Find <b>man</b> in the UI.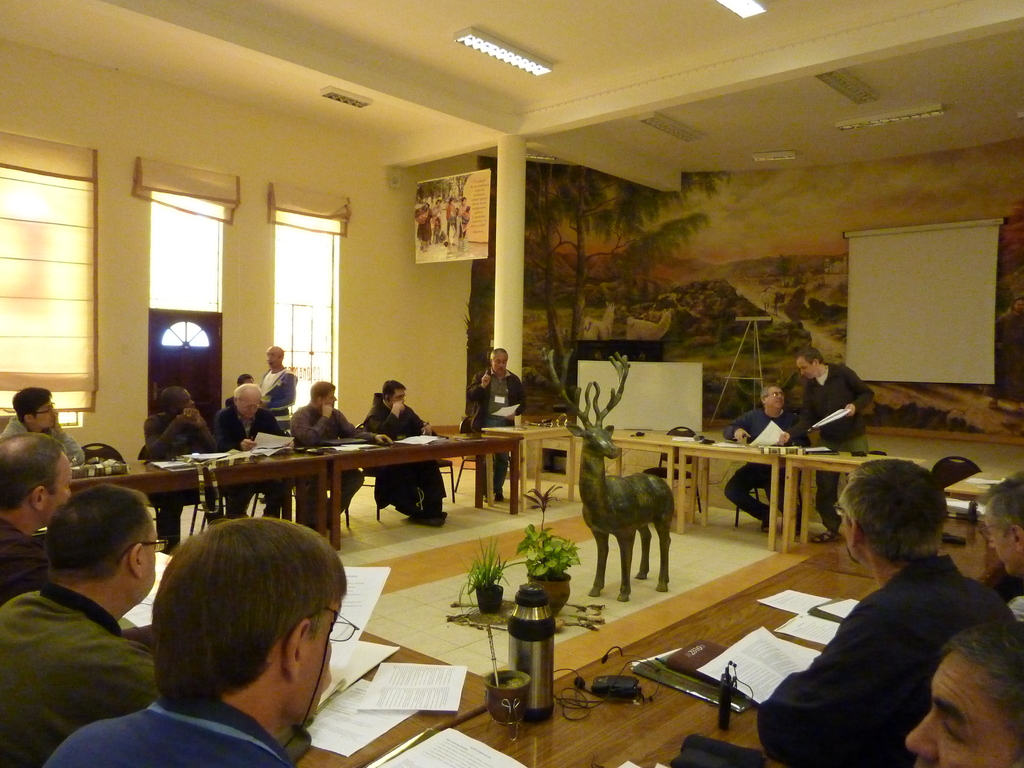
UI element at (left=902, top=611, right=1023, bottom=767).
